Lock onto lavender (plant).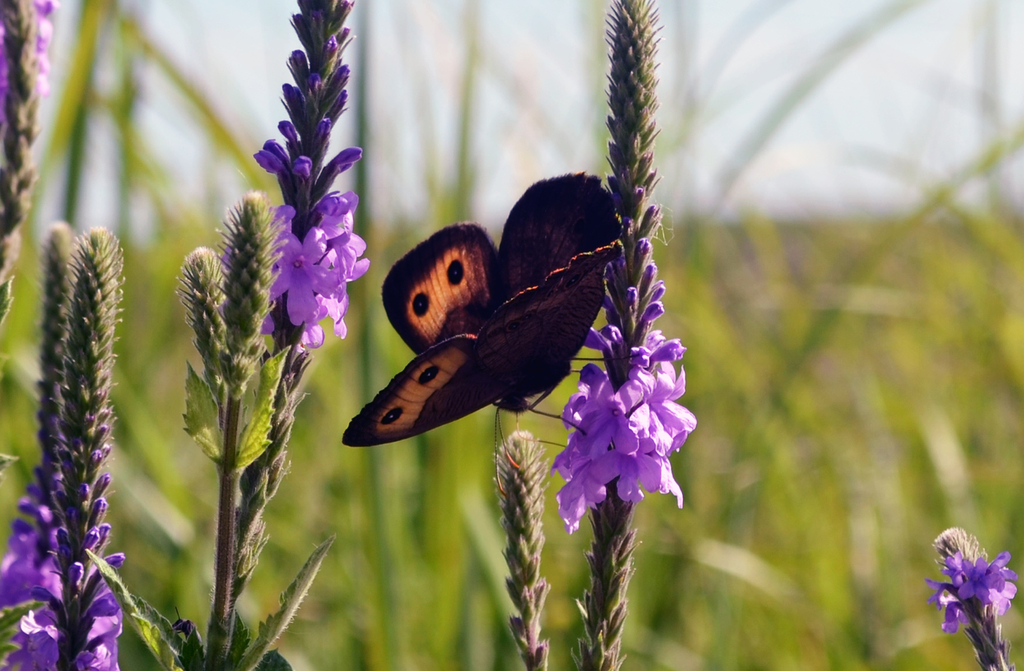
Locked: box=[0, 219, 82, 608].
